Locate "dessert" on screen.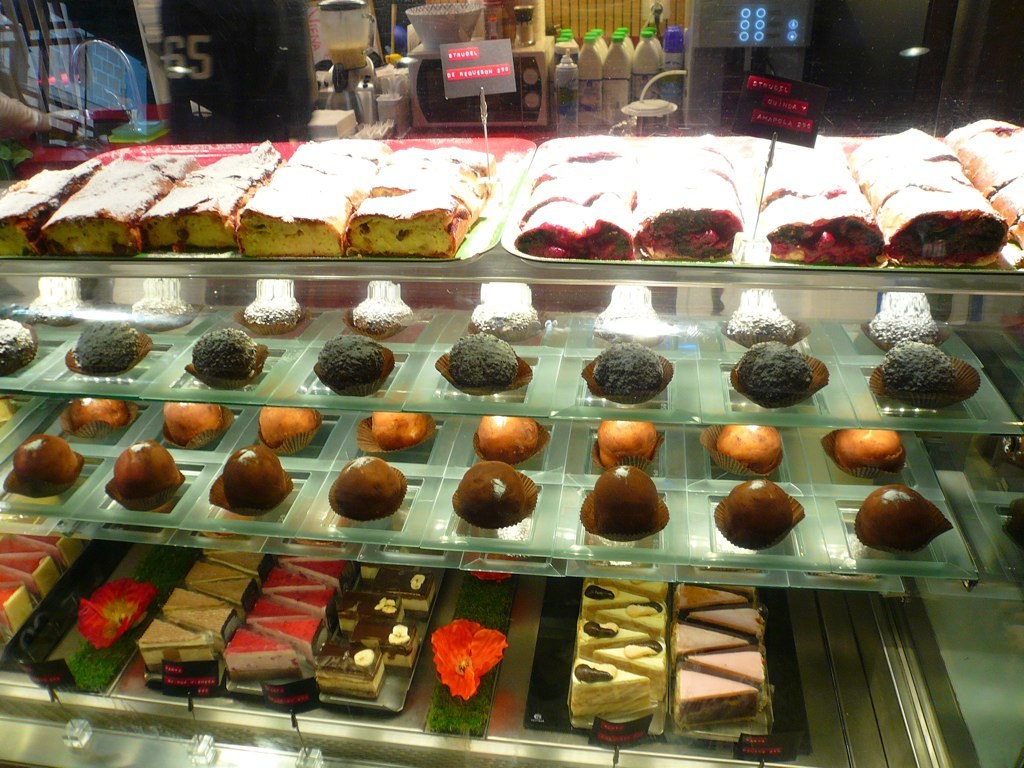
On screen at (x1=132, y1=287, x2=188, y2=328).
